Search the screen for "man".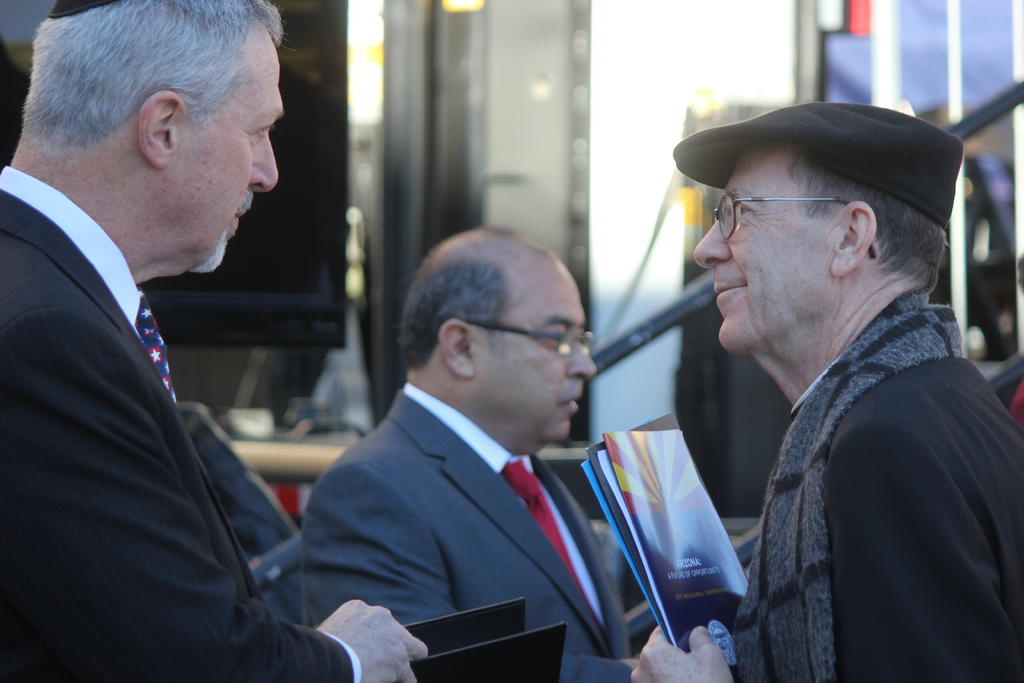
Found at x1=0 y1=0 x2=436 y2=682.
